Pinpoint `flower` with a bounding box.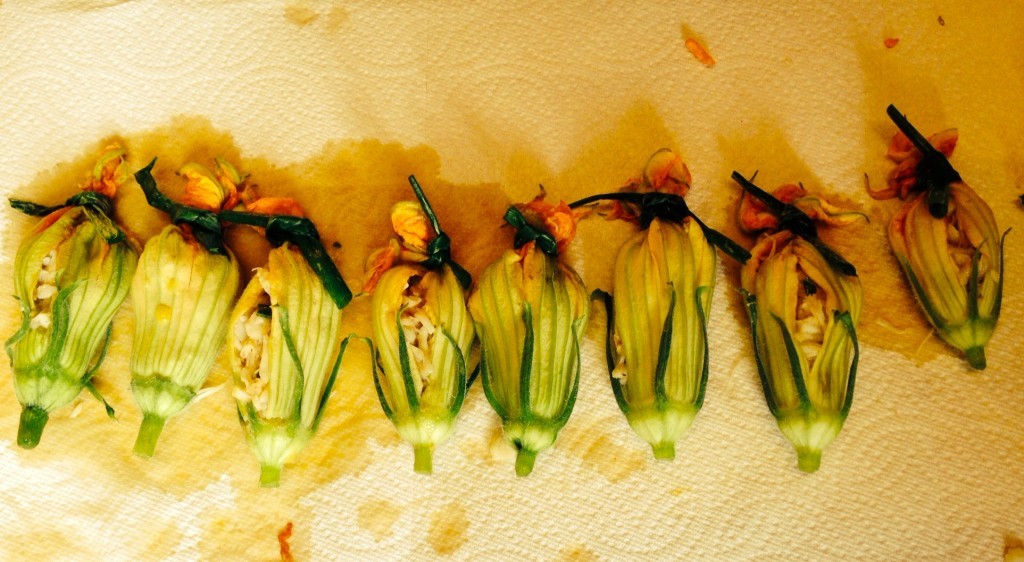
[1, 139, 140, 447].
